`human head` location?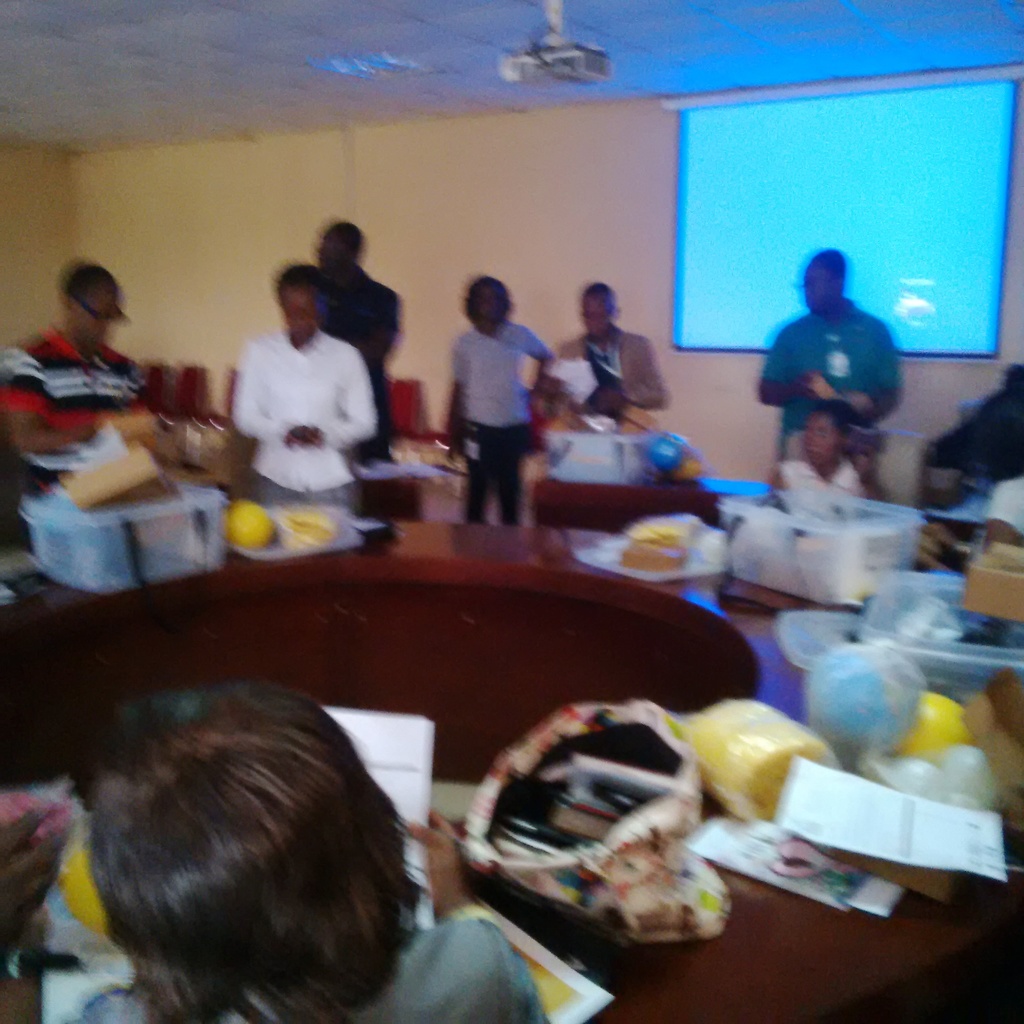
locate(85, 686, 406, 1023)
